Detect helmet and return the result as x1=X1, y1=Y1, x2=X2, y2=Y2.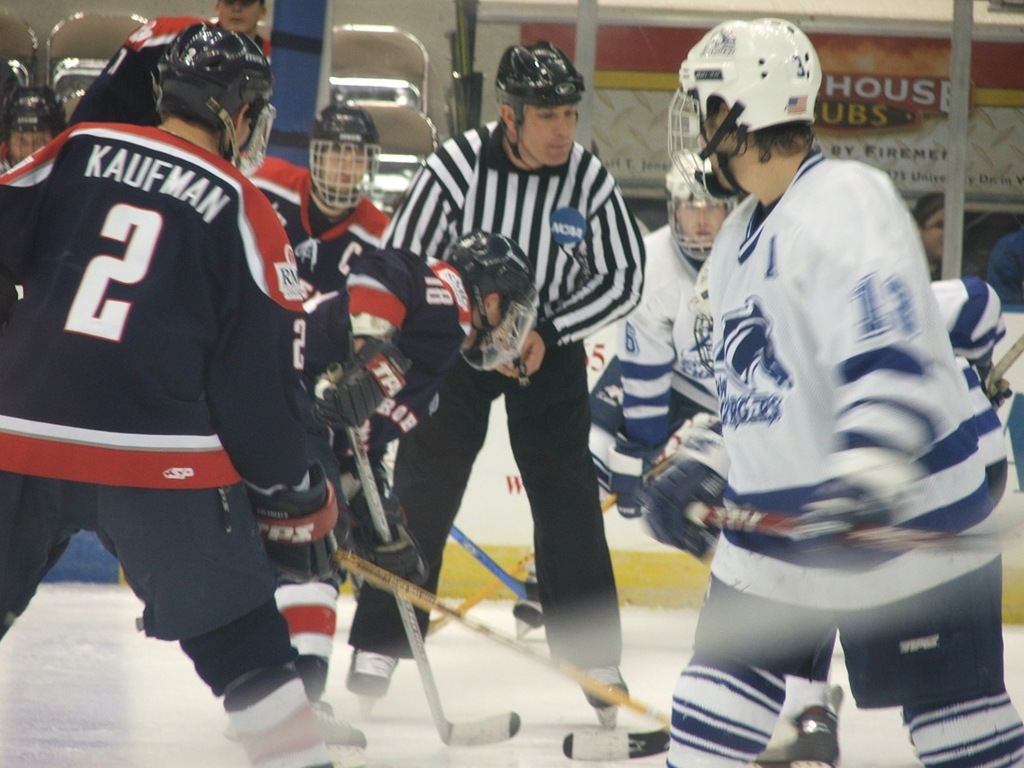
x1=297, y1=106, x2=382, y2=215.
